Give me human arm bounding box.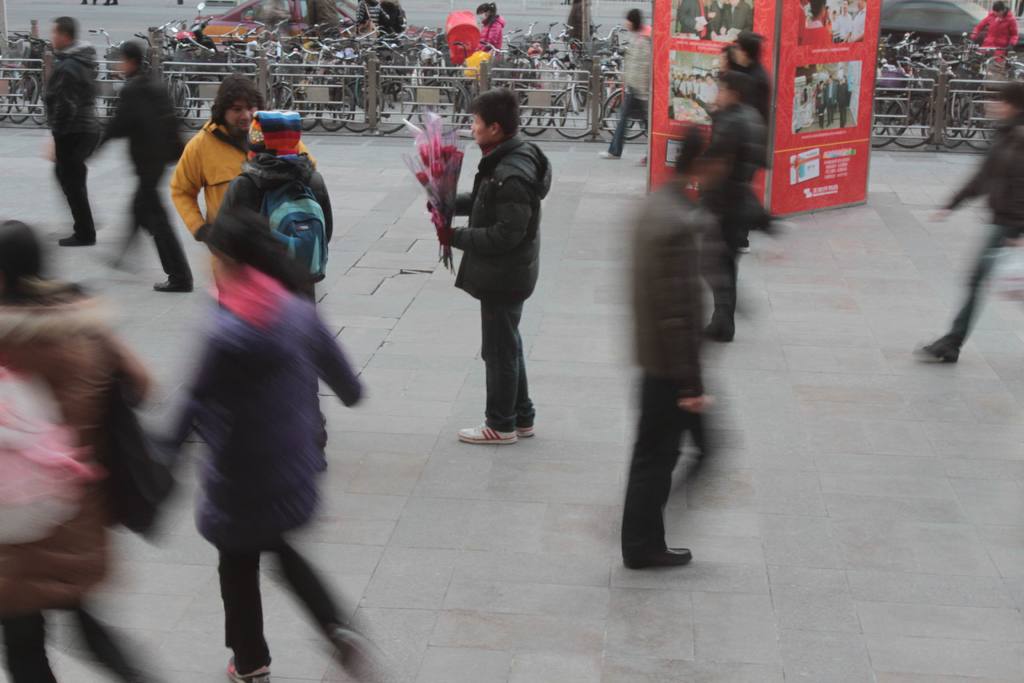
bbox(307, 312, 360, 404).
